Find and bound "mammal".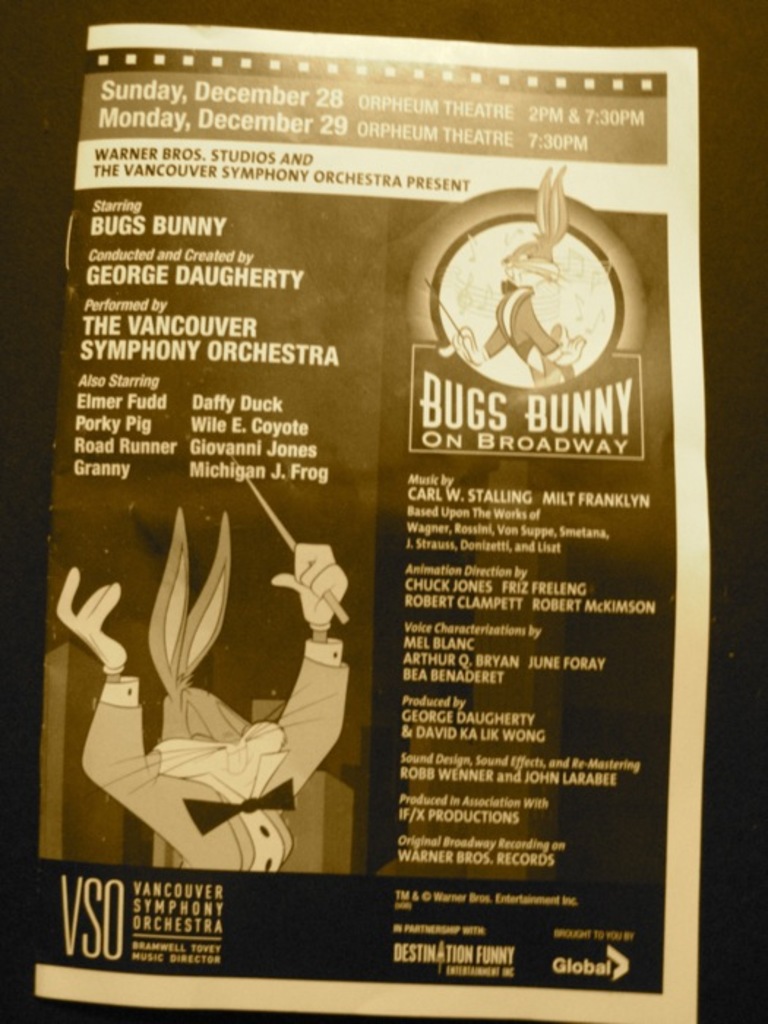
Bound: bbox=[53, 503, 344, 867].
